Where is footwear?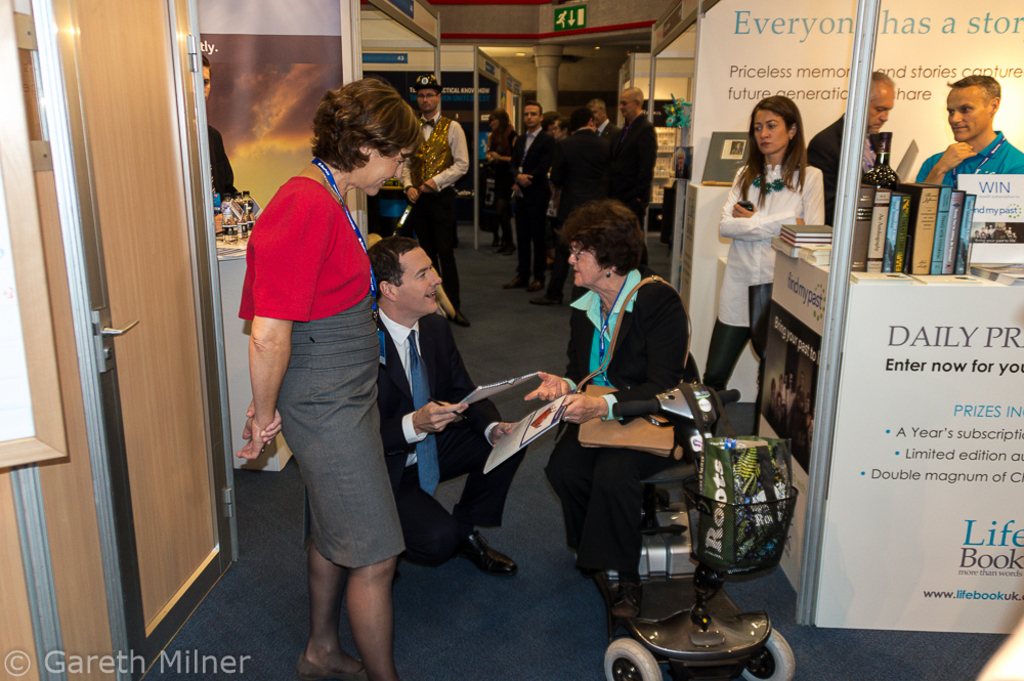
crop(504, 243, 513, 254).
